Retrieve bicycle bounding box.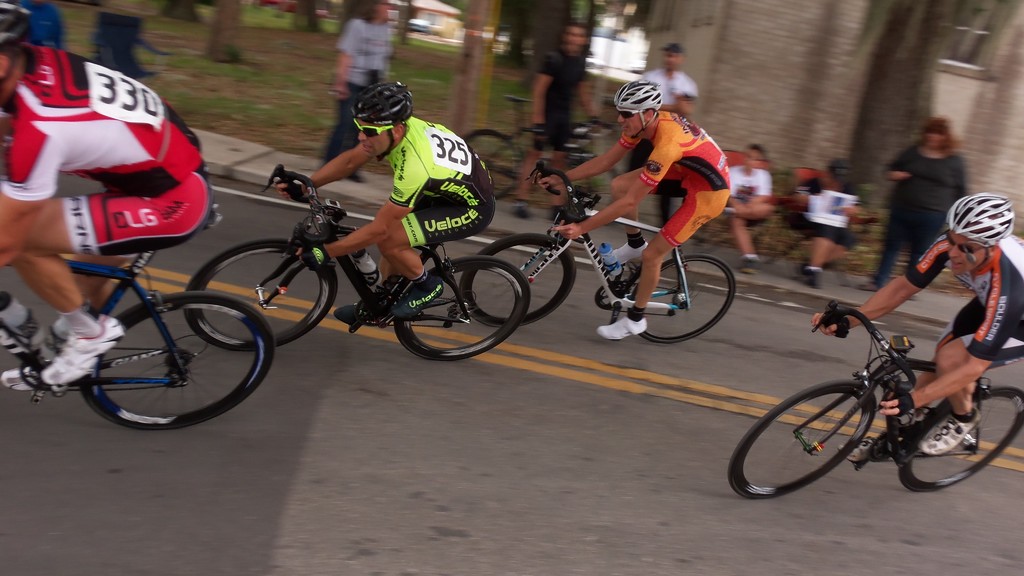
Bounding box: (left=461, top=91, right=626, bottom=226).
